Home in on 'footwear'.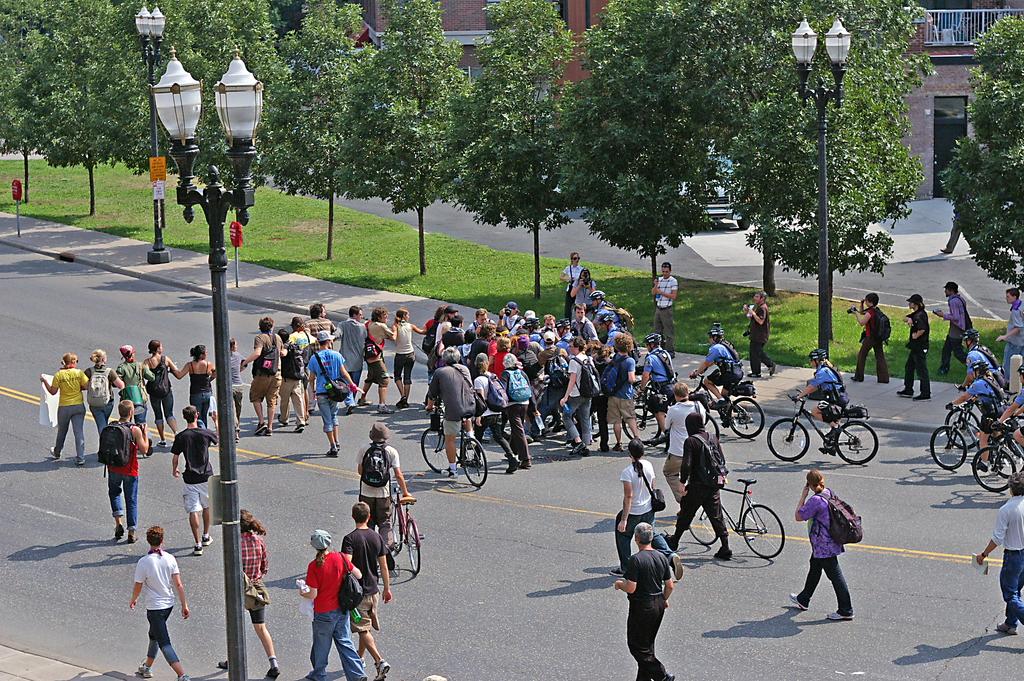
Homed in at x1=360 y1=398 x2=371 y2=405.
